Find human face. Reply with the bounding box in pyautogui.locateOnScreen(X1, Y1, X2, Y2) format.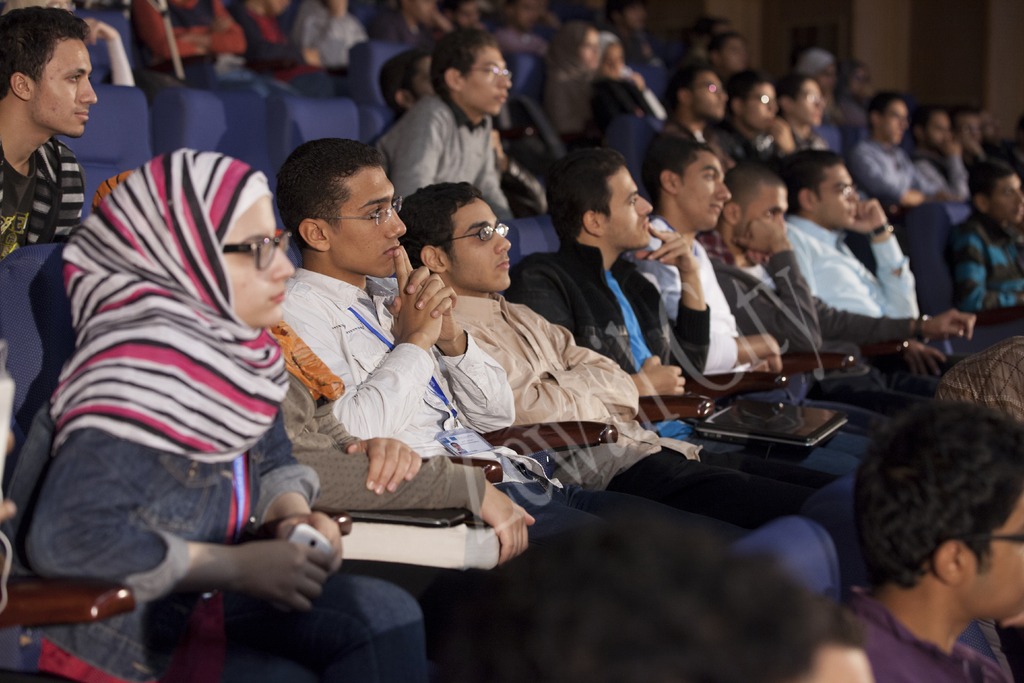
pyautogui.locateOnScreen(792, 84, 823, 122).
